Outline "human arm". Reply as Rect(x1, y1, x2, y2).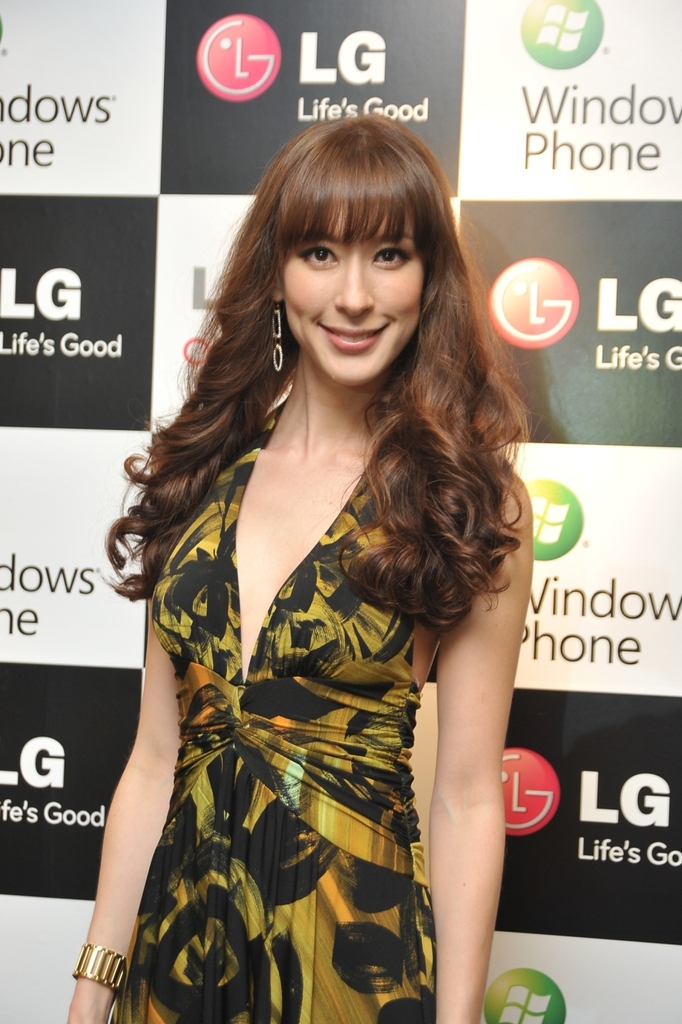
Rect(385, 531, 538, 1023).
